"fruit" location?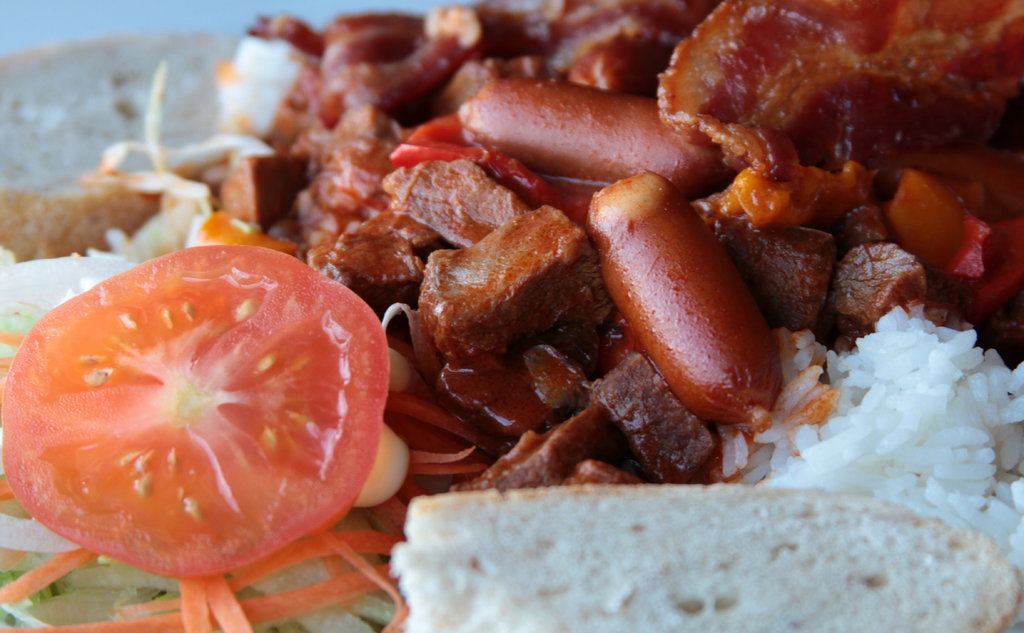
bbox(2, 239, 397, 579)
